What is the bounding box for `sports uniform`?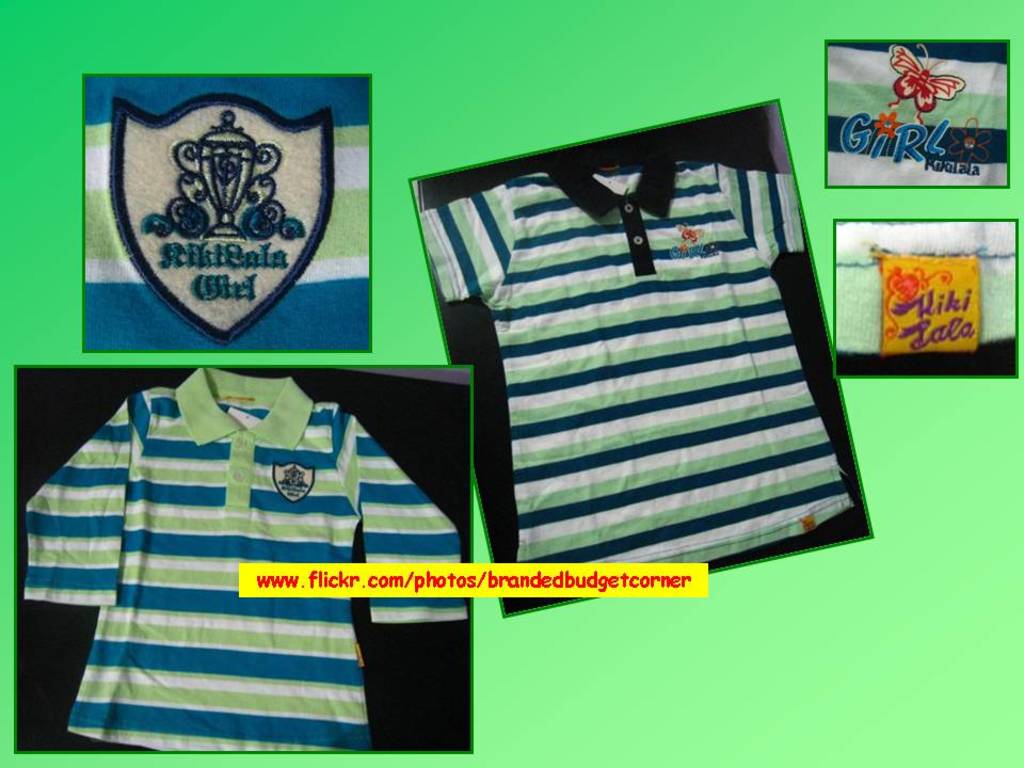
detection(20, 365, 471, 752).
